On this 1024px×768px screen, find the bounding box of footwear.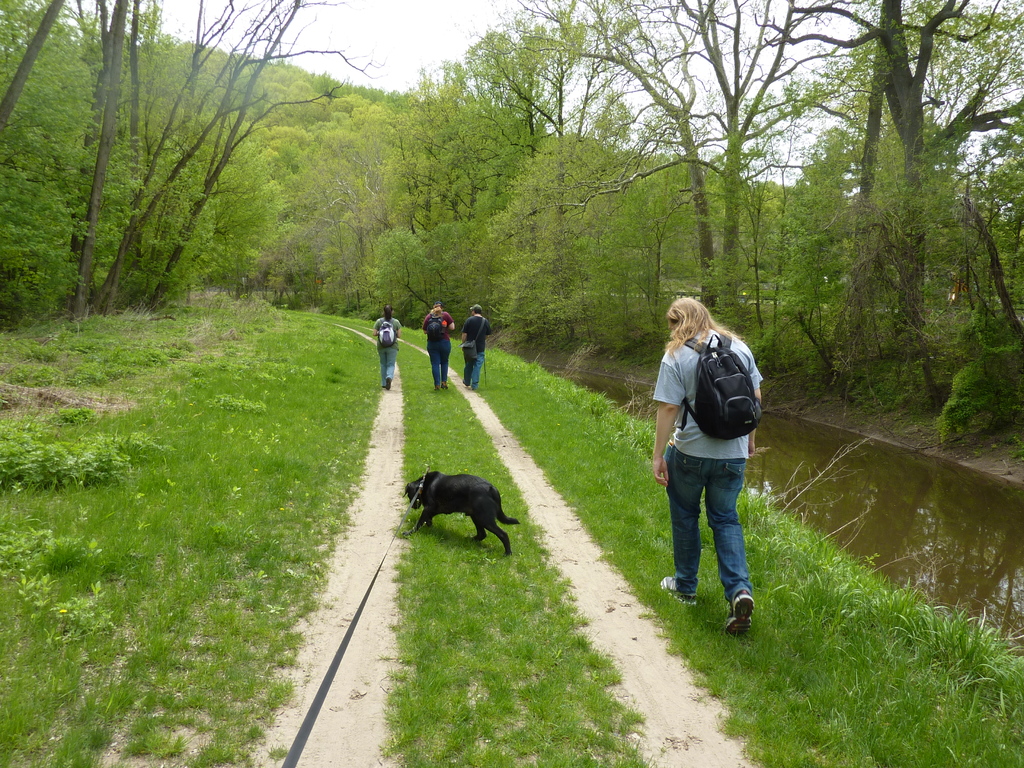
Bounding box: box(444, 380, 447, 388).
